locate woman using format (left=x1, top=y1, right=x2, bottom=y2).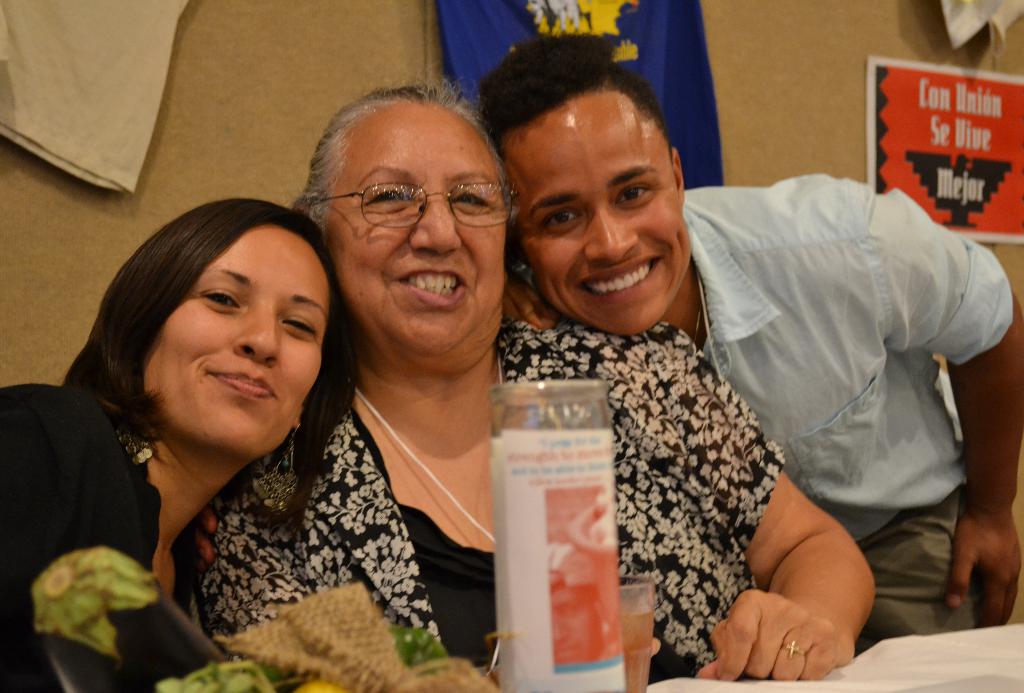
(left=175, top=73, right=876, bottom=692).
